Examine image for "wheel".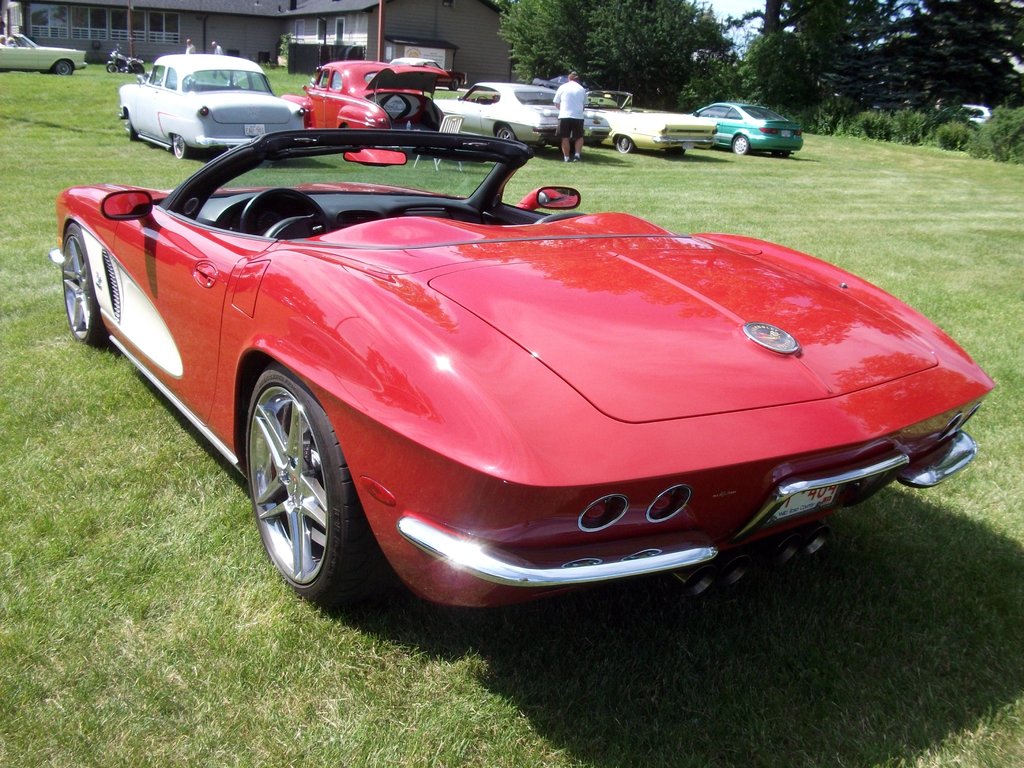
Examination result: bbox=(124, 119, 138, 141).
